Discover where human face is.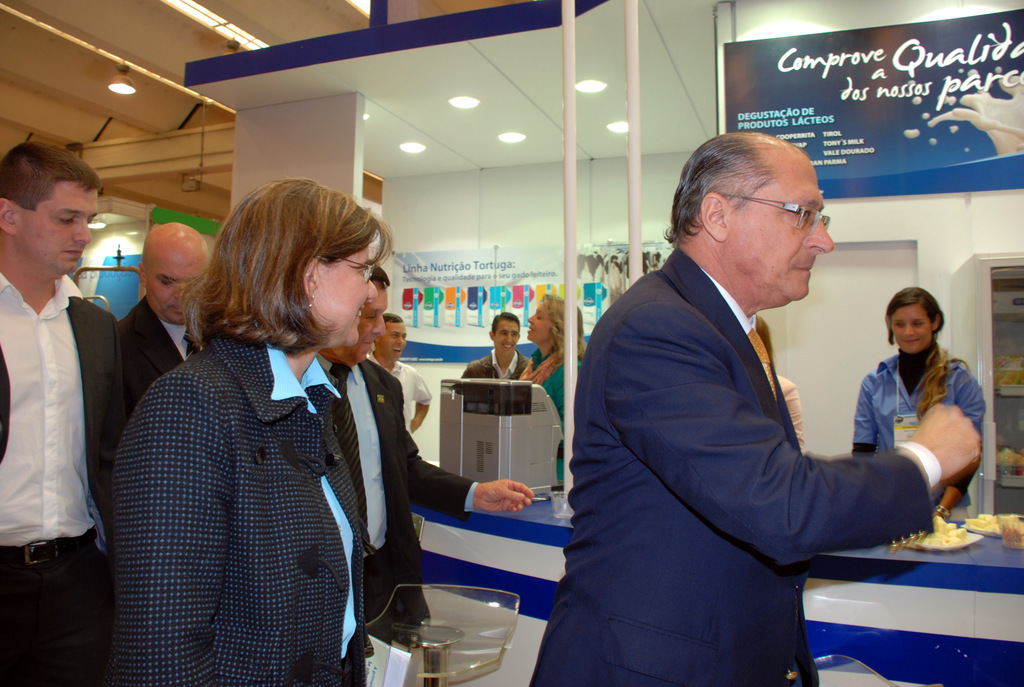
Discovered at <bbox>147, 252, 211, 322</bbox>.
